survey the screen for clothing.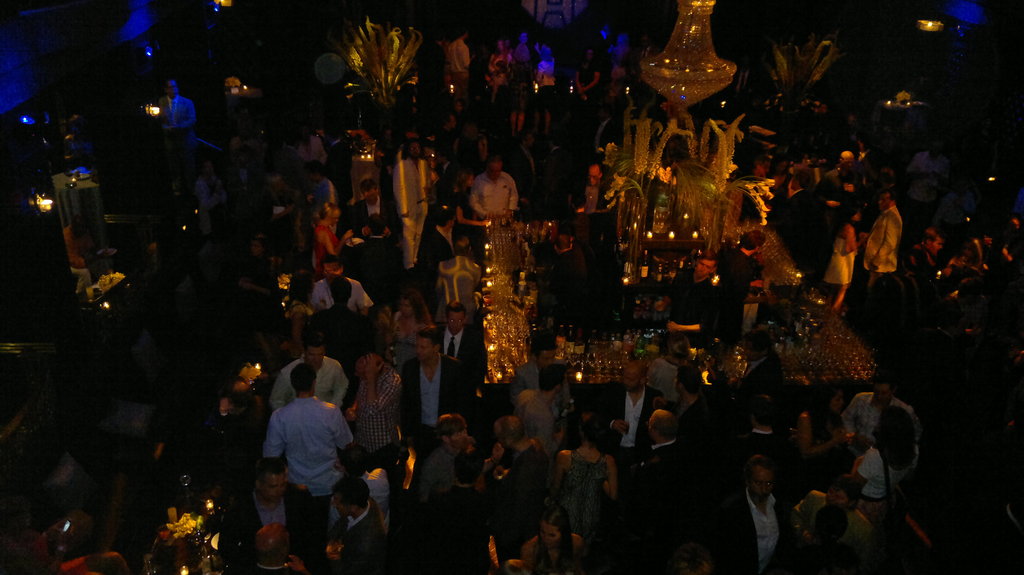
Survey found: (left=733, top=468, right=801, bottom=560).
